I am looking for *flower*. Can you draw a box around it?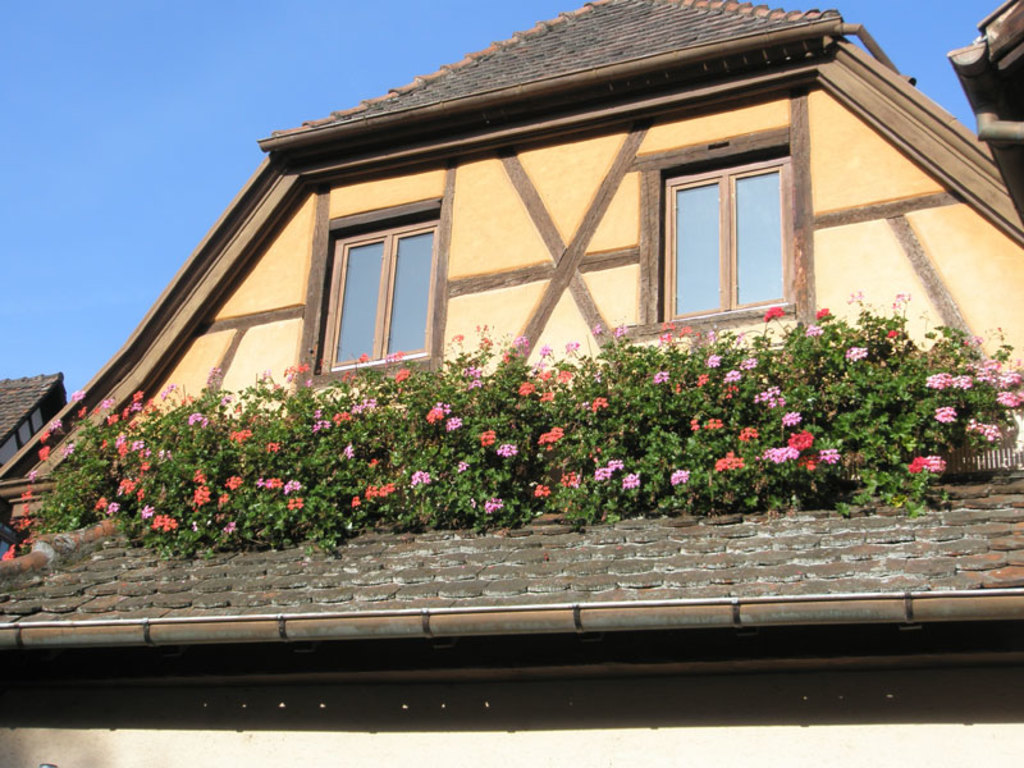
Sure, the bounding box is [left=671, top=470, right=691, bottom=486].
